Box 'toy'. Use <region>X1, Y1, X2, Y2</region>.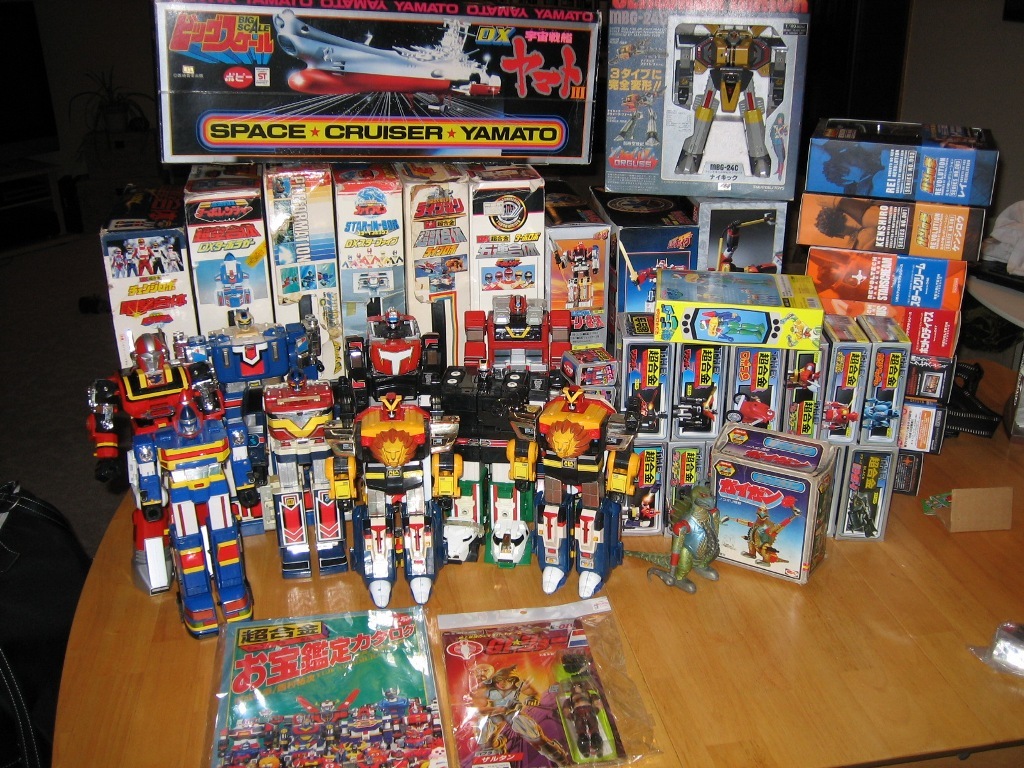
<region>104, 229, 189, 284</region>.
